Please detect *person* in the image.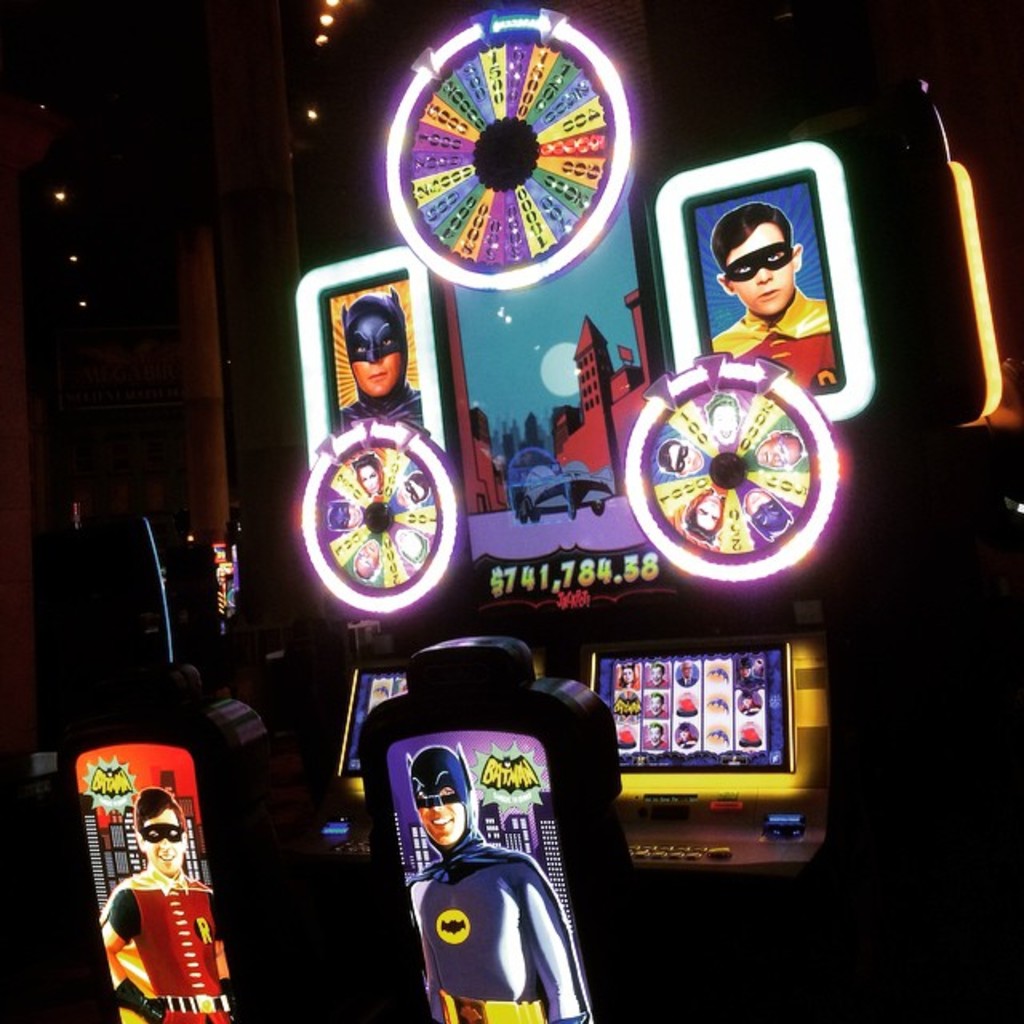
Rect(98, 787, 230, 1022).
